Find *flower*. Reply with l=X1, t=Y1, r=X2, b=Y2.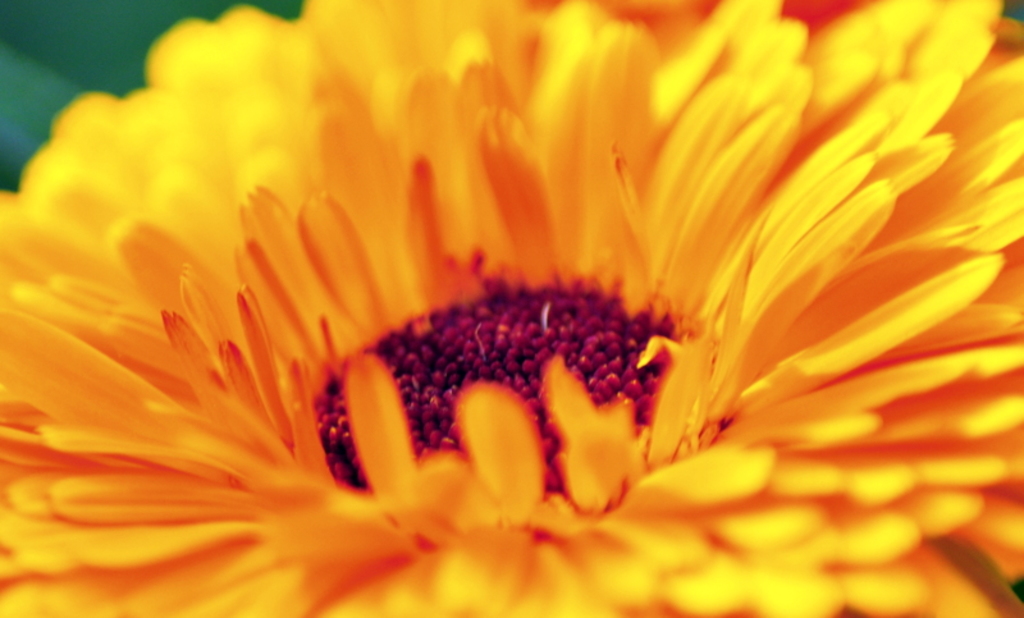
l=0, t=1, r=1023, b=599.
